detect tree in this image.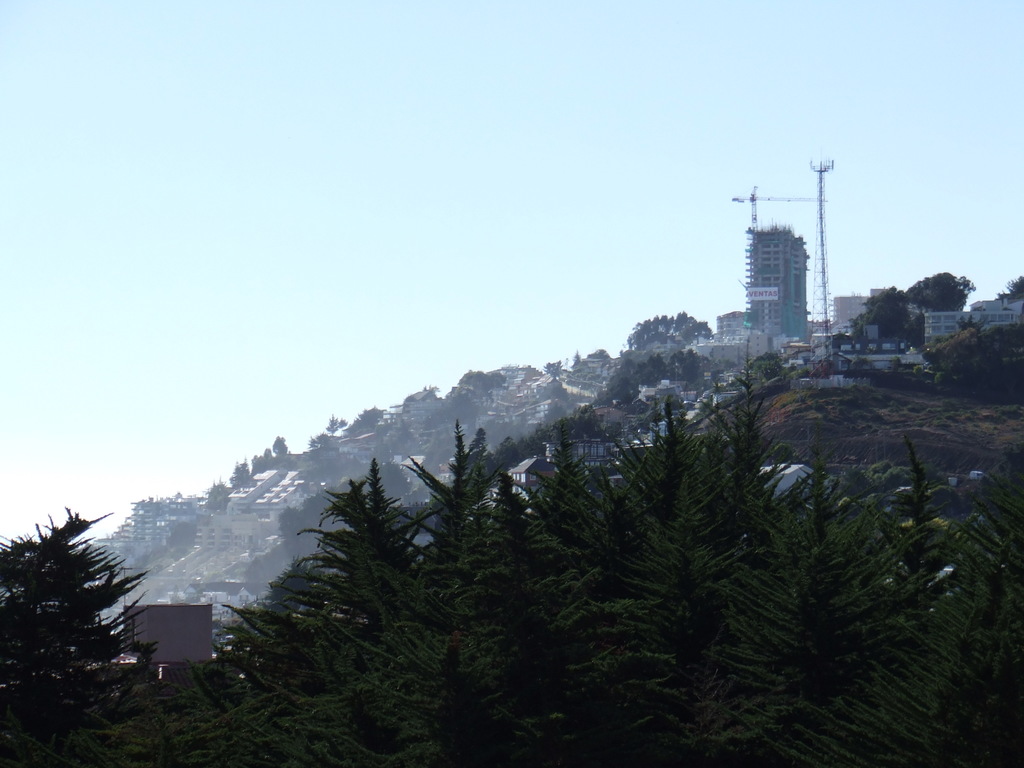
Detection: 259,442,417,701.
